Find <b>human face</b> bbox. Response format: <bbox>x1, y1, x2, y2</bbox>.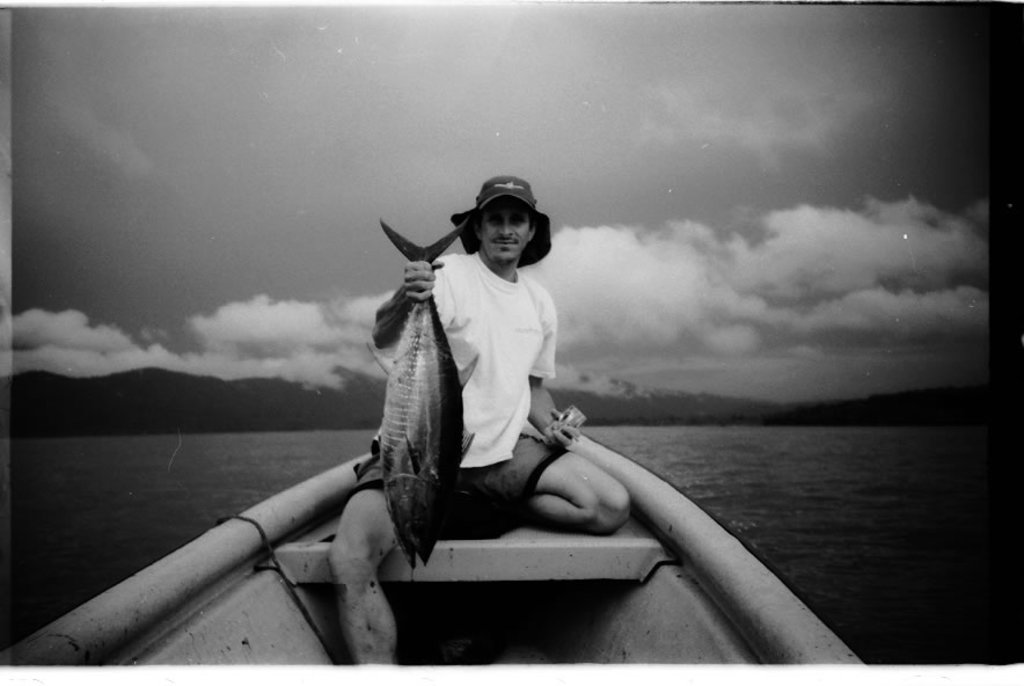
<bbox>477, 198, 527, 265</bbox>.
